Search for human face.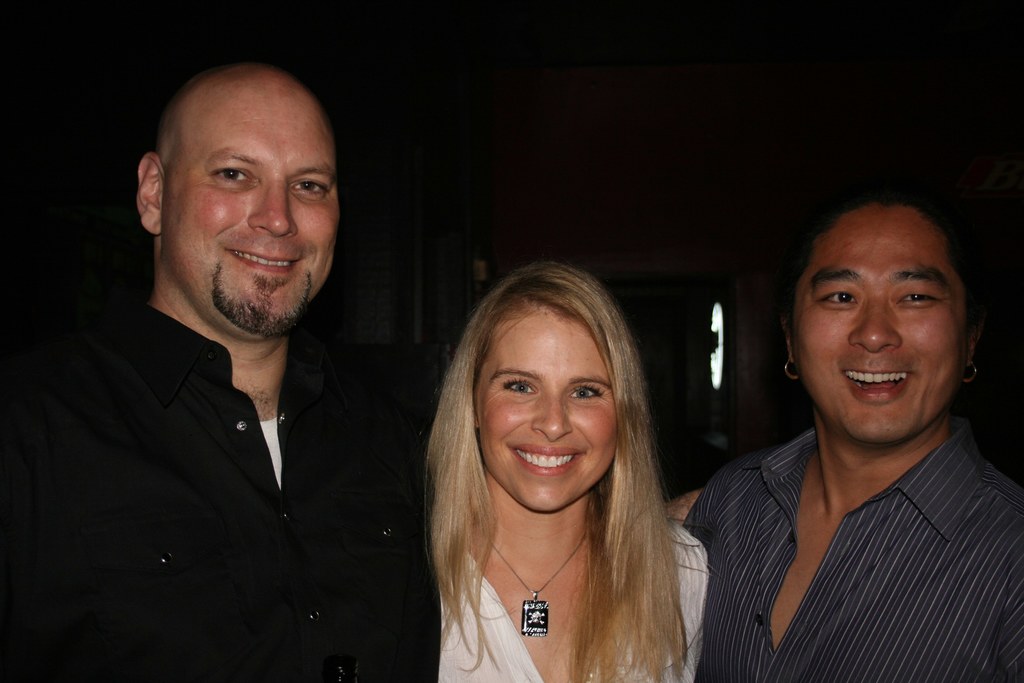
Found at bbox=(167, 95, 340, 339).
